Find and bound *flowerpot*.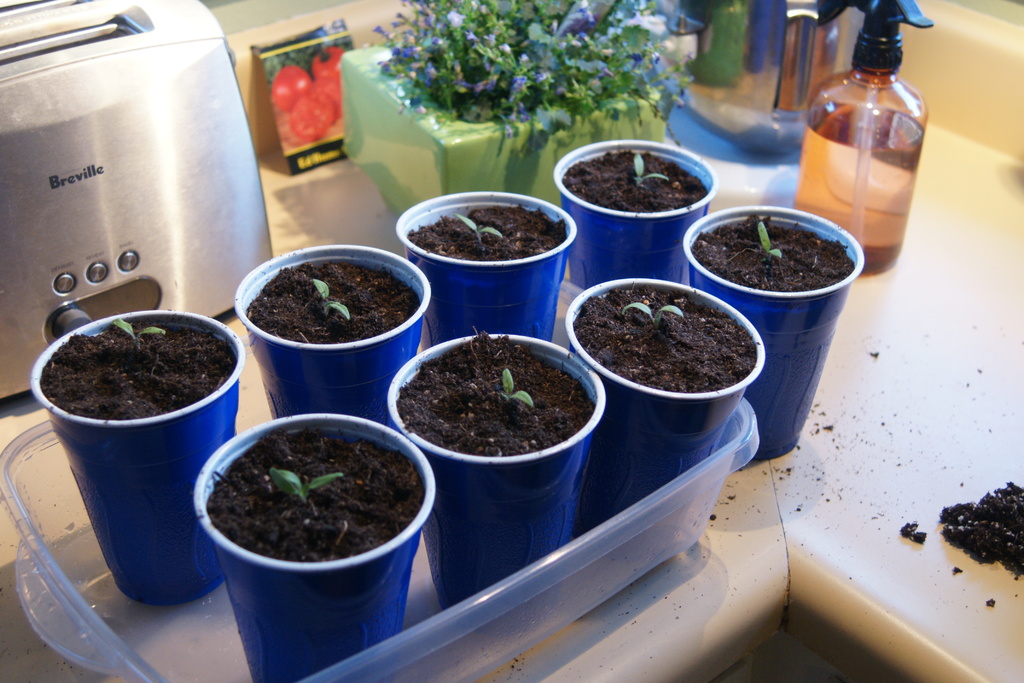
Bound: box(398, 189, 576, 342).
